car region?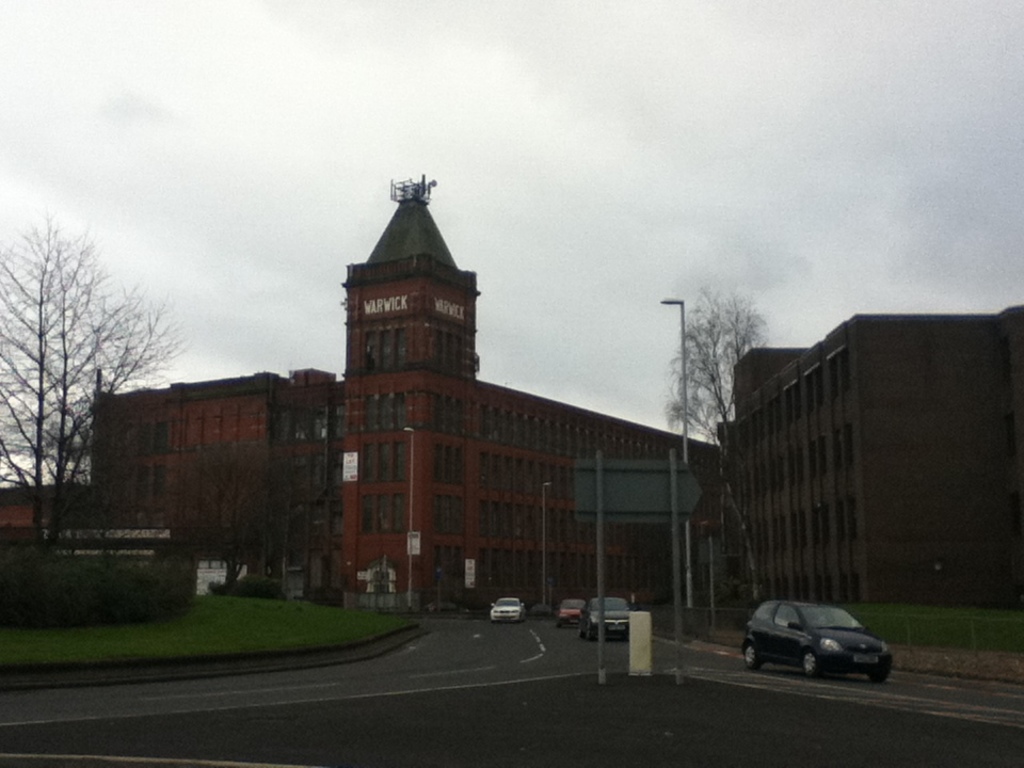
(594, 598, 633, 639)
